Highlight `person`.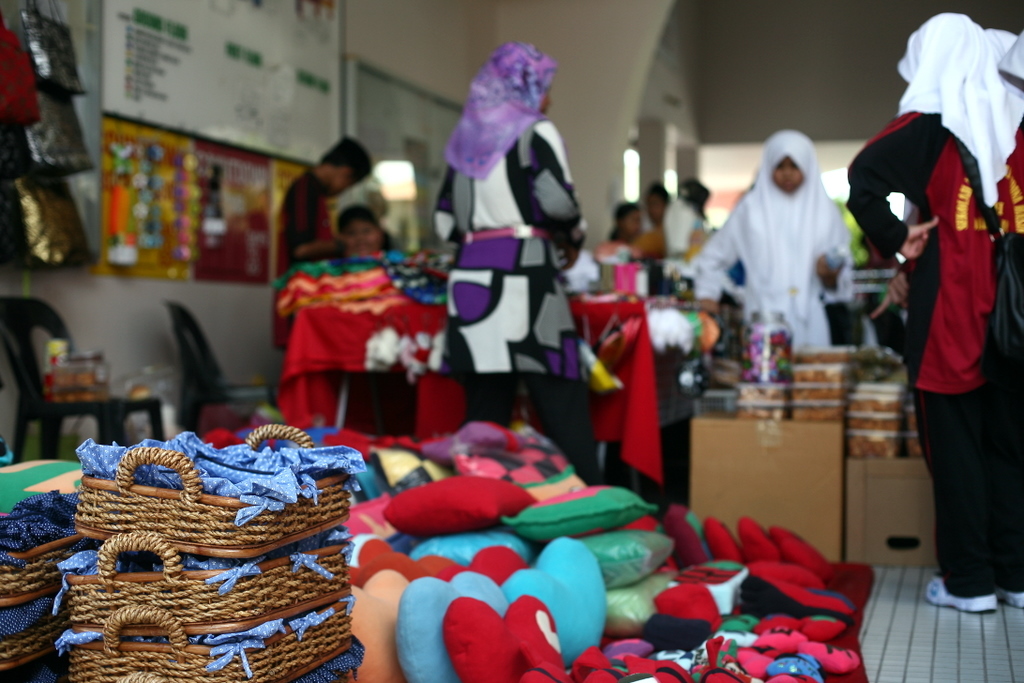
Highlighted region: l=604, t=203, r=640, b=275.
